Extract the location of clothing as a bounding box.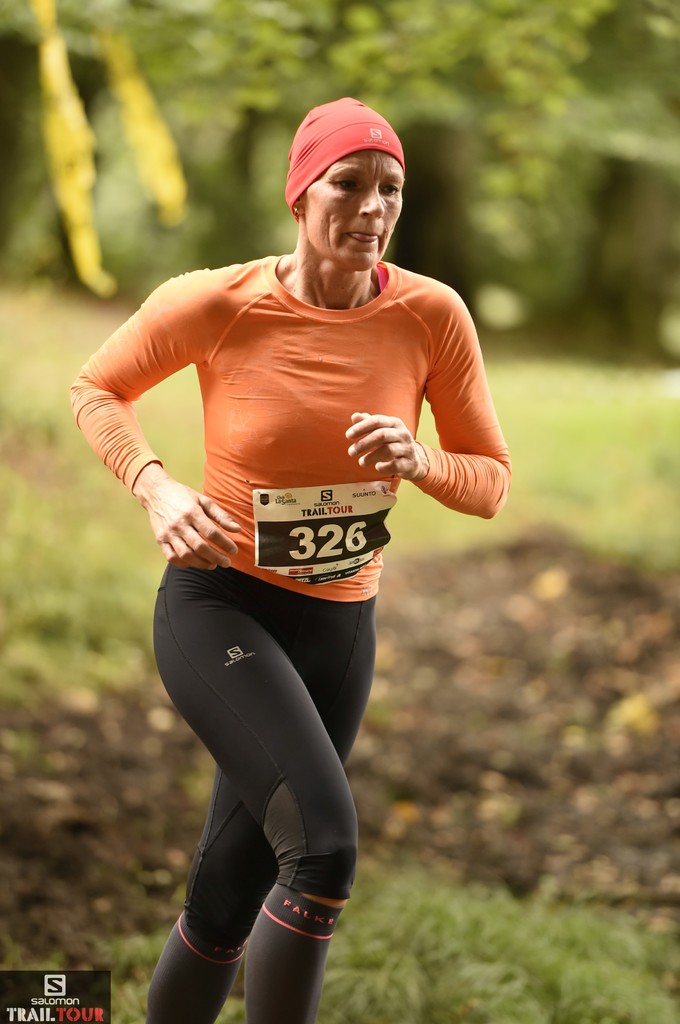
(146,554,386,1016).
